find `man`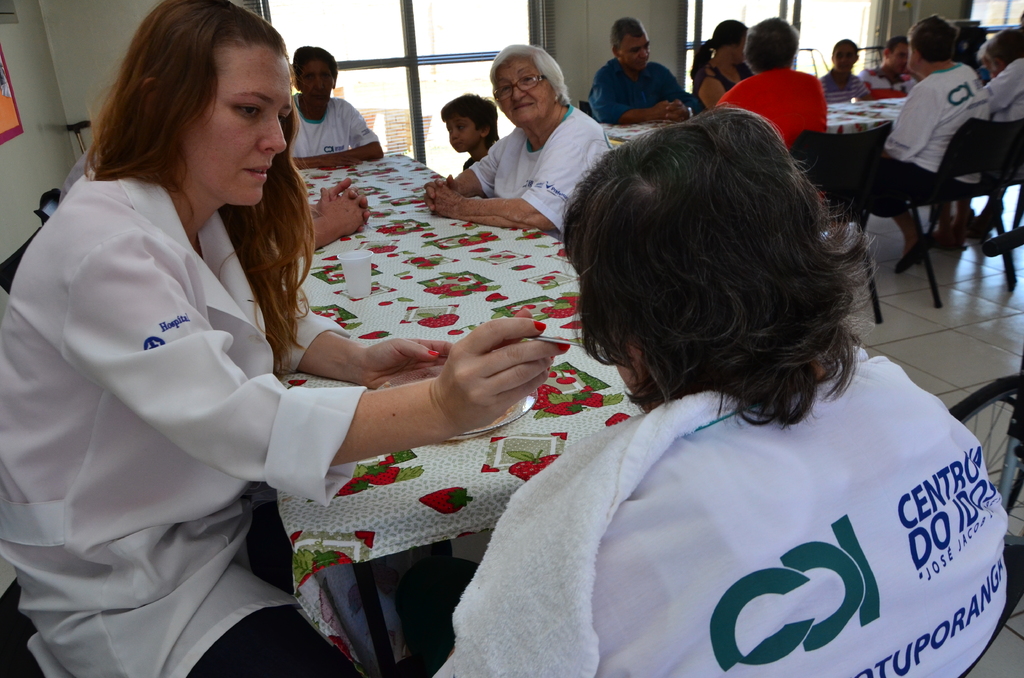
860,35,920,93
